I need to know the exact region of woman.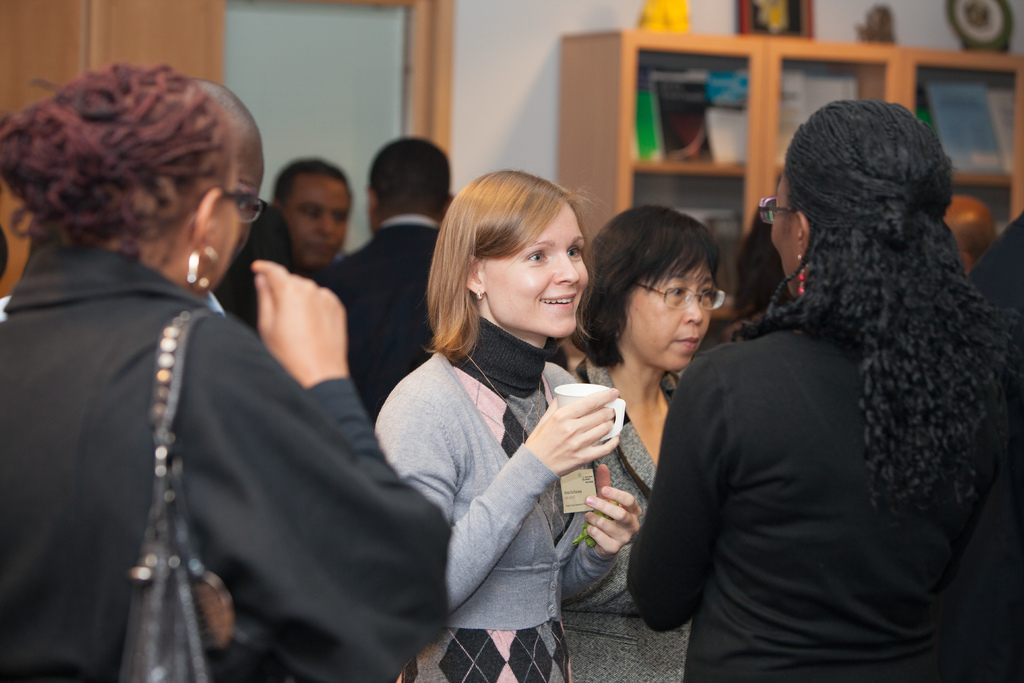
Region: left=568, top=199, right=729, bottom=682.
